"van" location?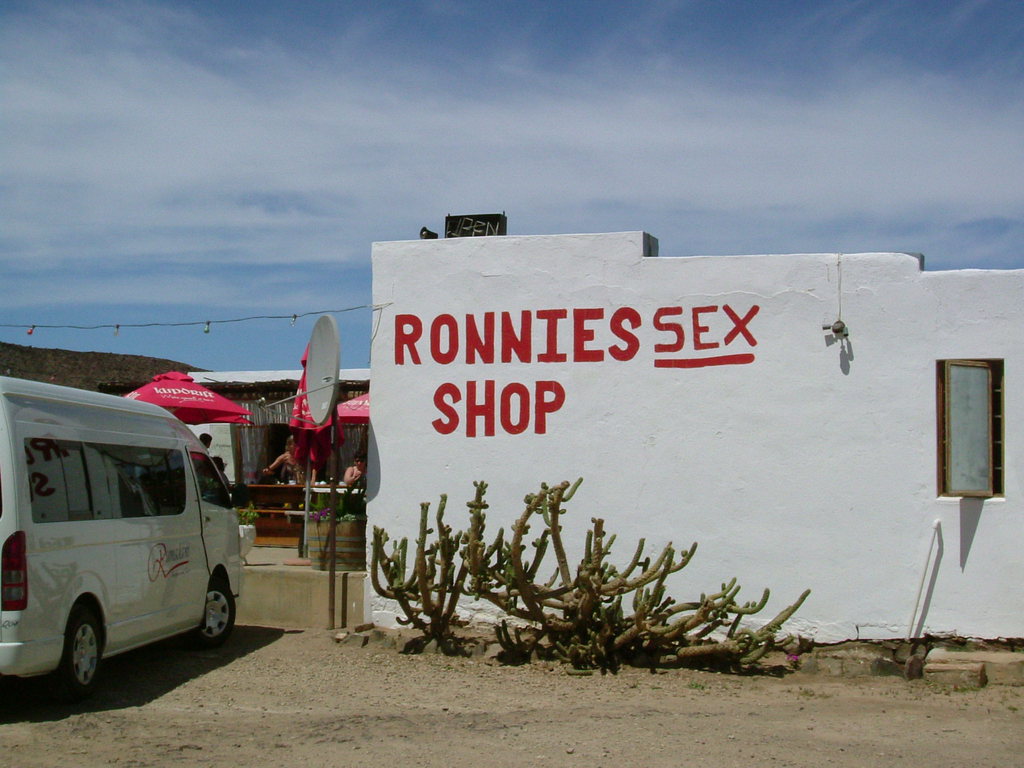
<box>0,373,251,700</box>
